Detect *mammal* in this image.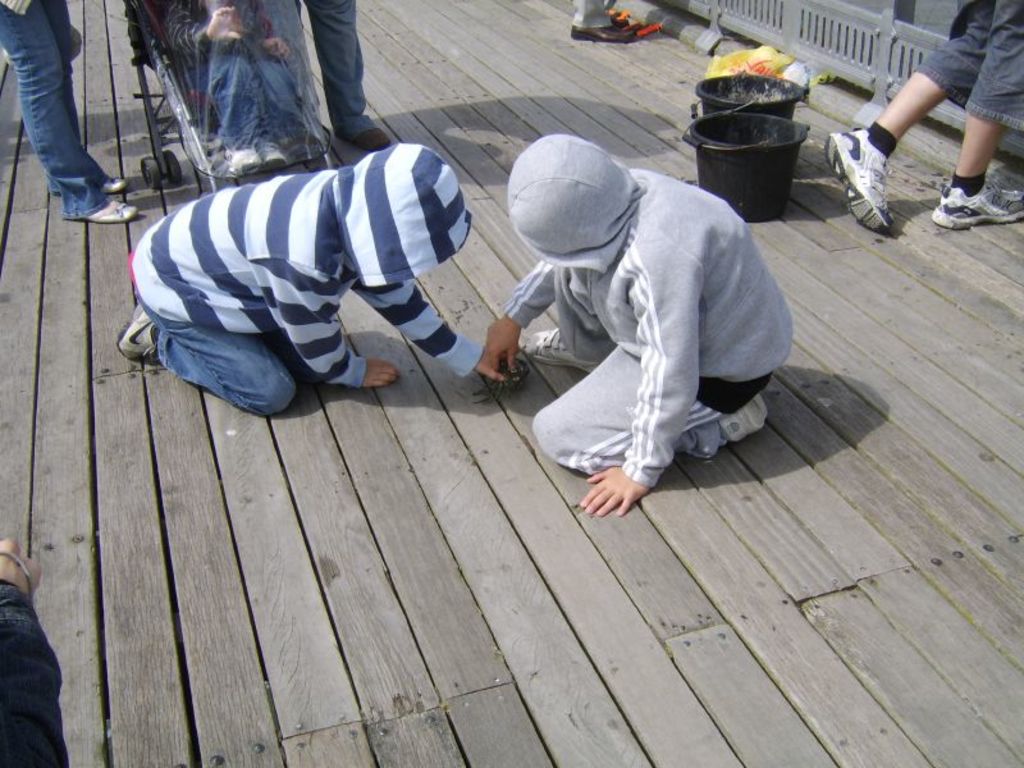
Detection: x1=163, y1=0, x2=300, y2=174.
